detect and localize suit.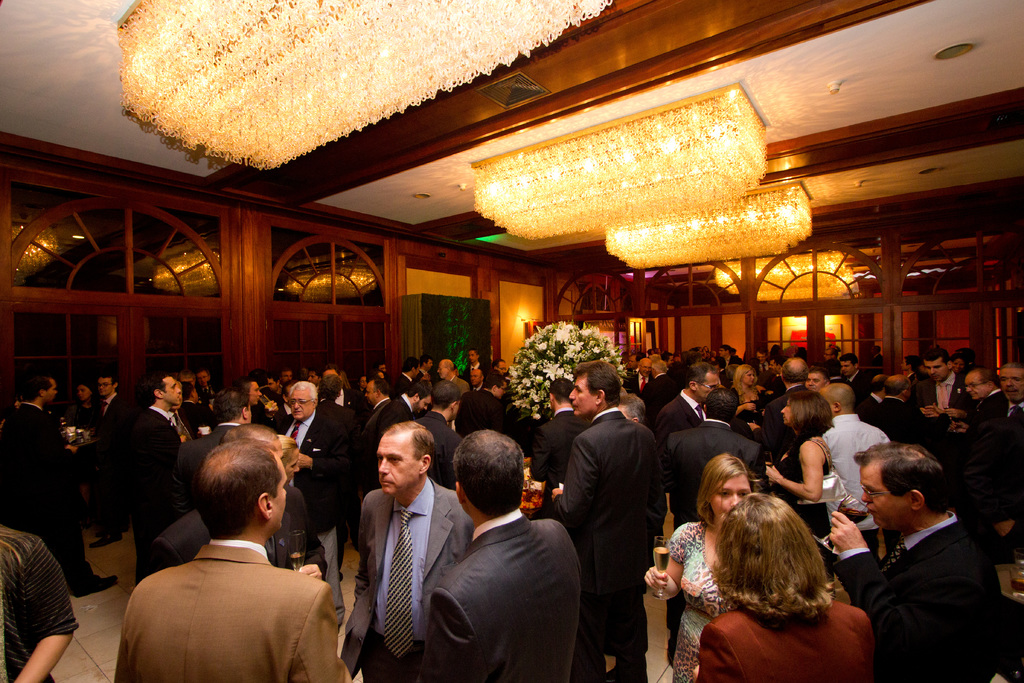
Localized at x1=332 y1=475 x2=479 y2=682.
